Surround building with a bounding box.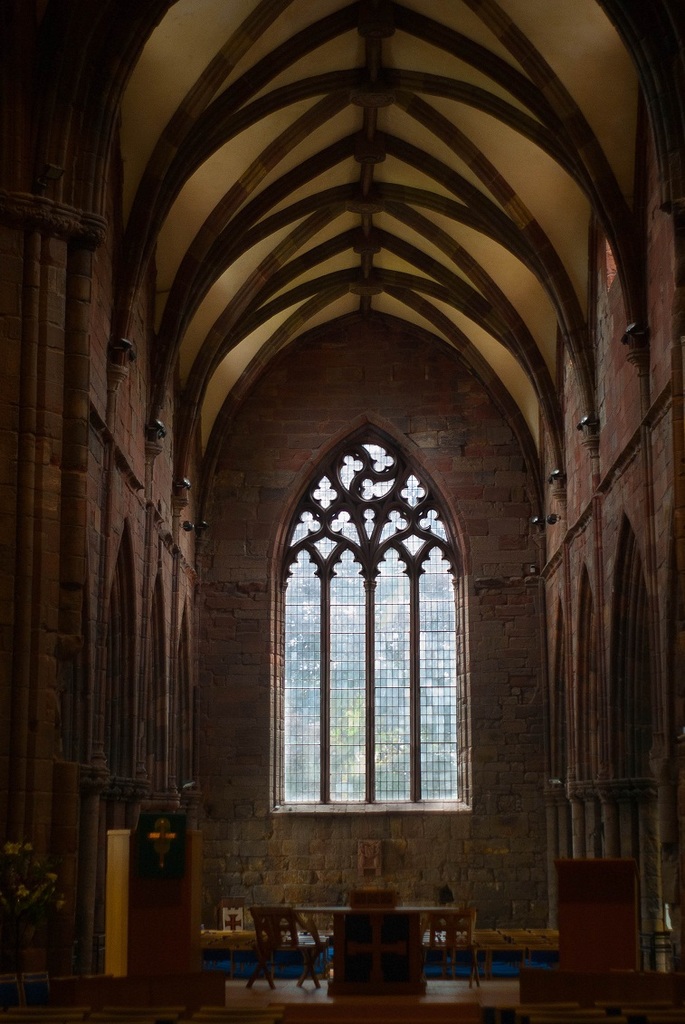
[left=0, top=6, right=684, bottom=1014].
